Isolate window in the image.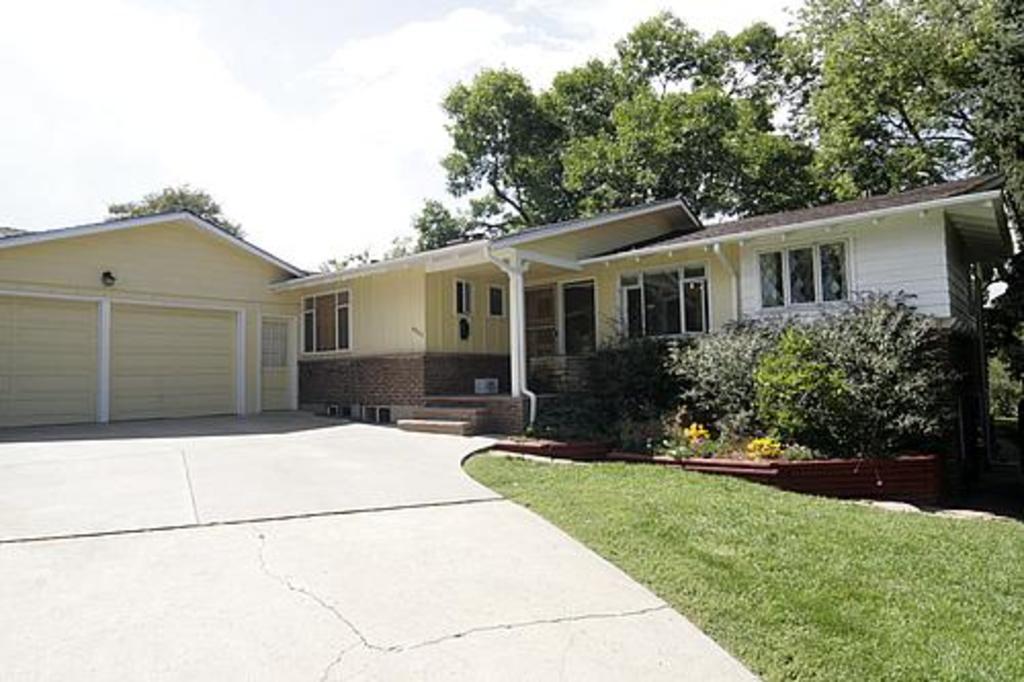
Isolated region: {"x1": 483, "y1": 283, "x2": 506, "y2": 319}.
